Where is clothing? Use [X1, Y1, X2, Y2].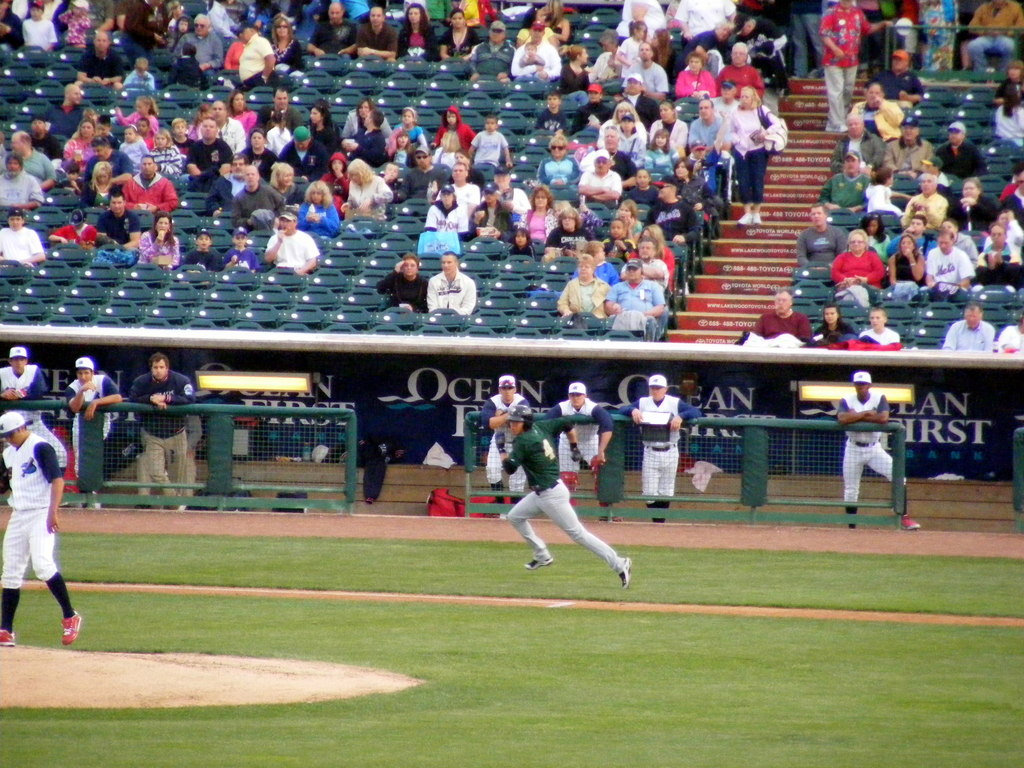
[300, 122, 340, 183].
